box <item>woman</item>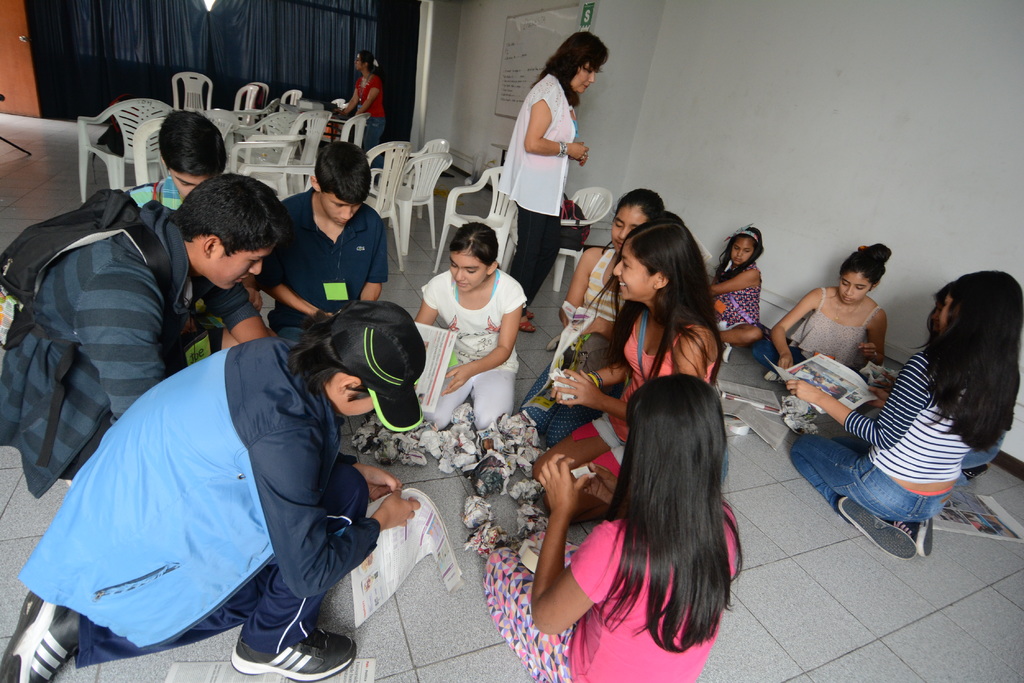
bbox=[337, 50, 388, 173]
